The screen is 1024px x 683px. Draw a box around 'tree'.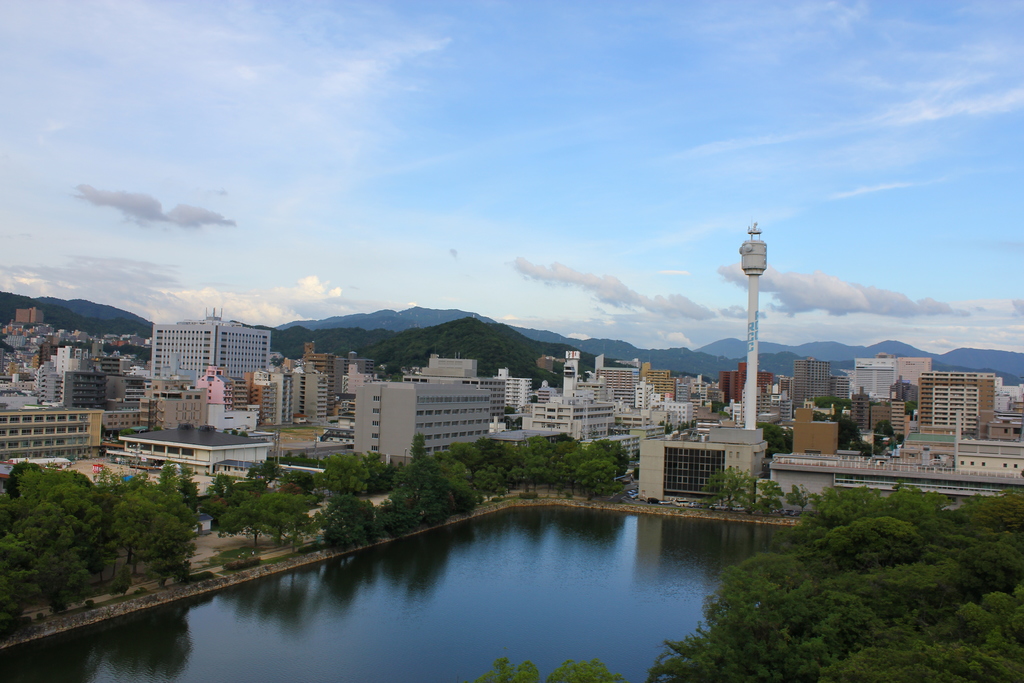
<region>911, 487, 1023, 592</region>.
